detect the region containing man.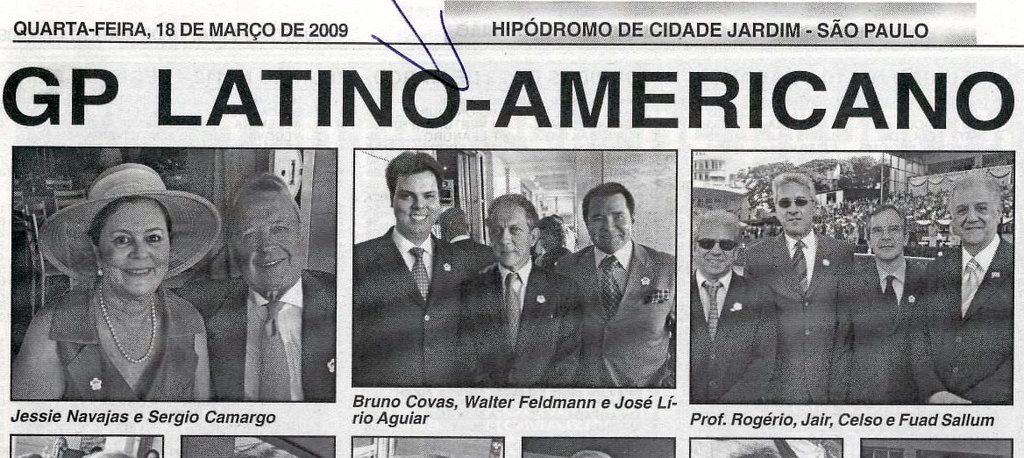
(left=689, top=213, right=775, bottom=403).
